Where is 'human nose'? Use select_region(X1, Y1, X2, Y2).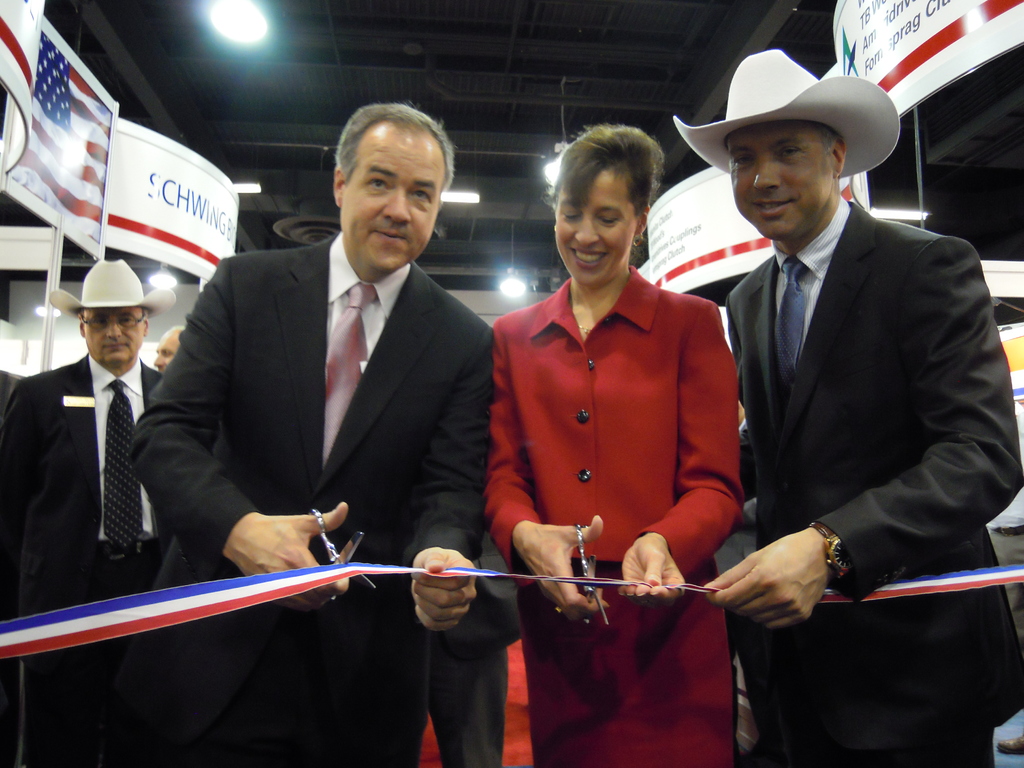
select_region(573, 220, 599, 244).
